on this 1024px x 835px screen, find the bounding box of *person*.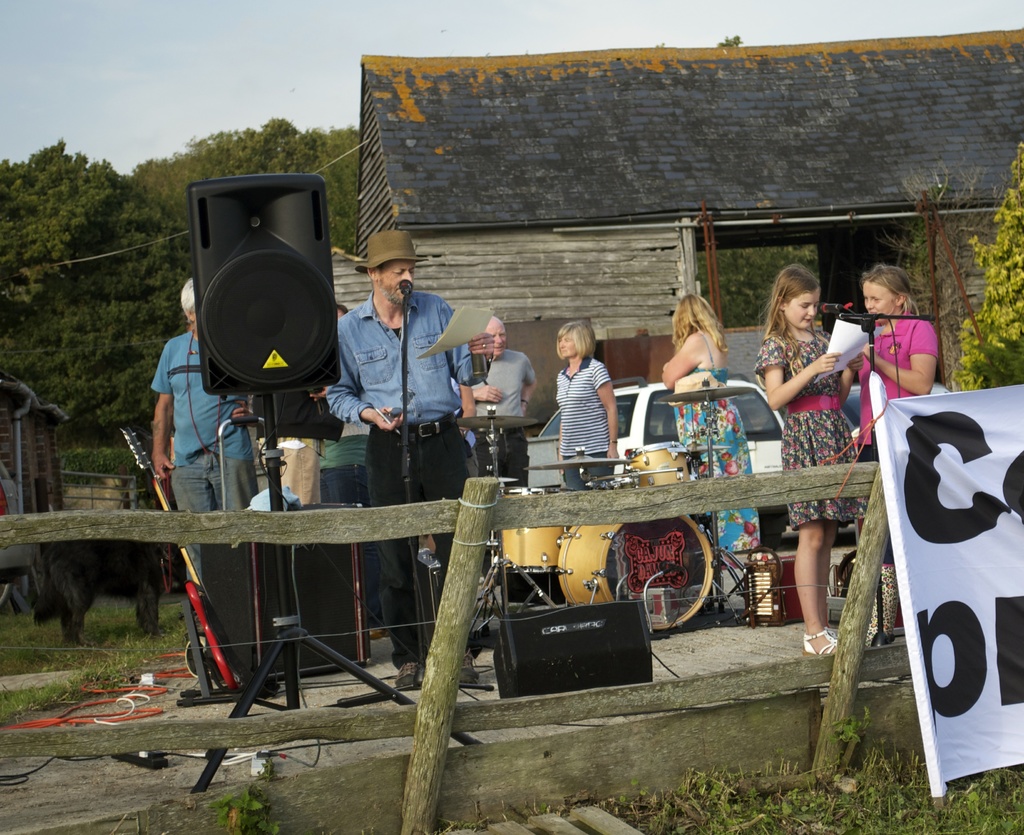
Bounding box: BBox(850, 264, 946, 458).
